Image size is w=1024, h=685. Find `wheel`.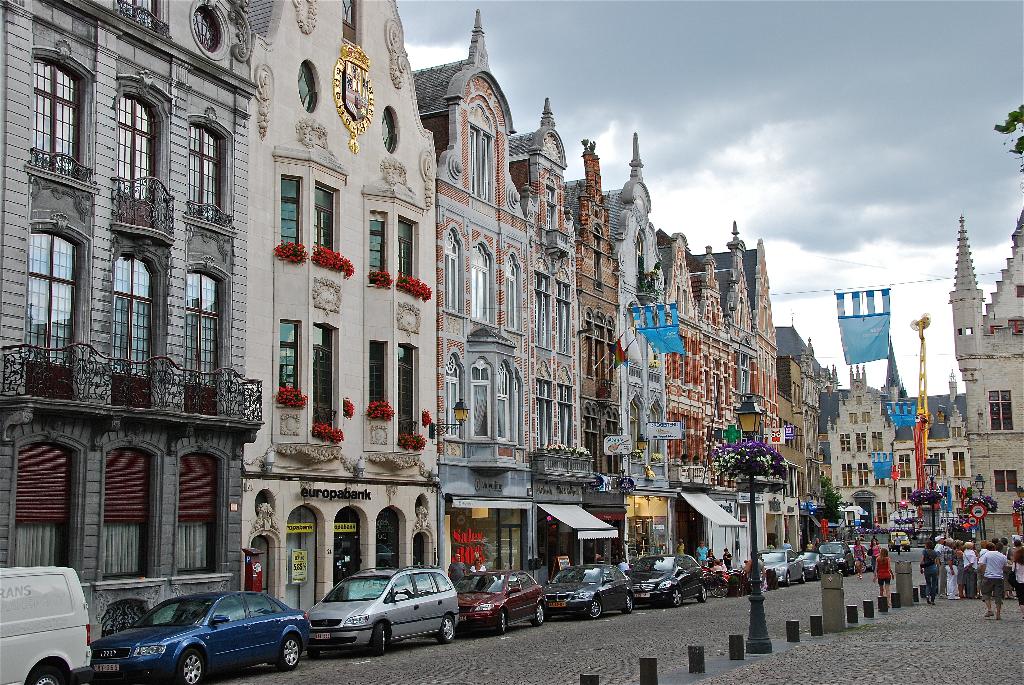
[x1=696, y1=585, x2=708, y2=603].
